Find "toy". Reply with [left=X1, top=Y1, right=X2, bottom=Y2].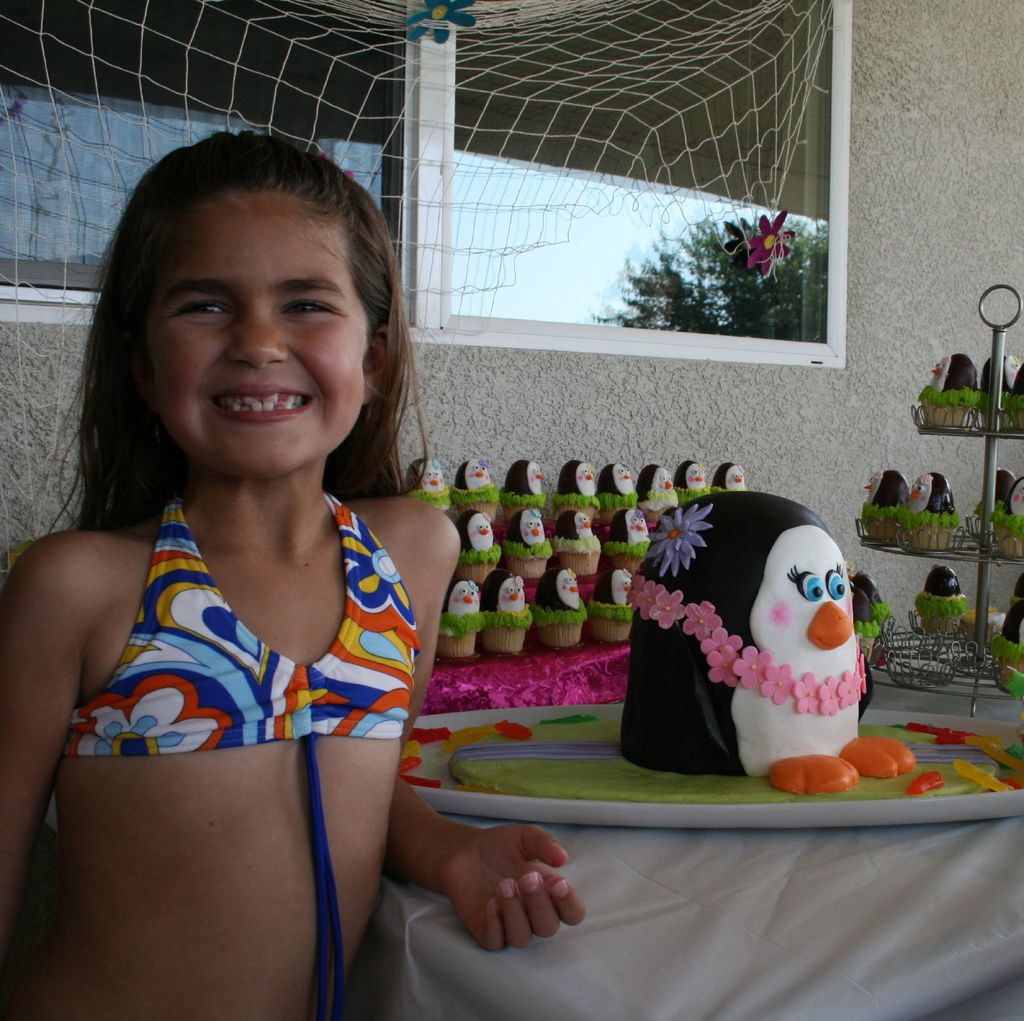
[left=590, top=568, right=634, bottom=645].
